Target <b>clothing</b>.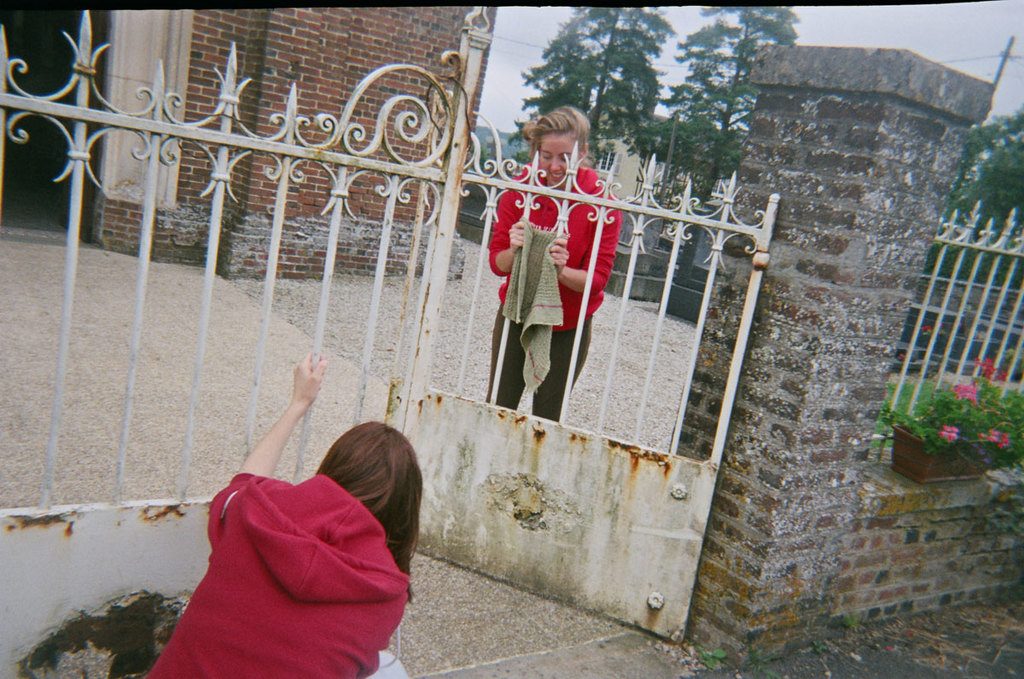
Target region: 487 165 621 422.
